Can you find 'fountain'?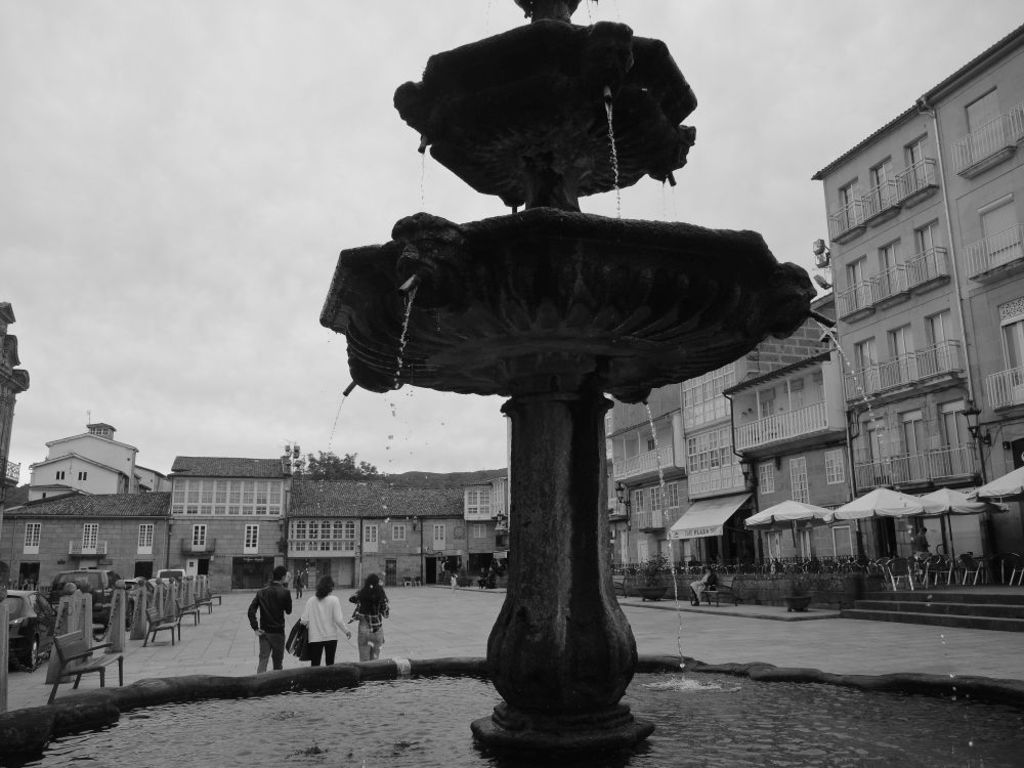
Yes, bounding box: <box>268,70,896,767</box>.
